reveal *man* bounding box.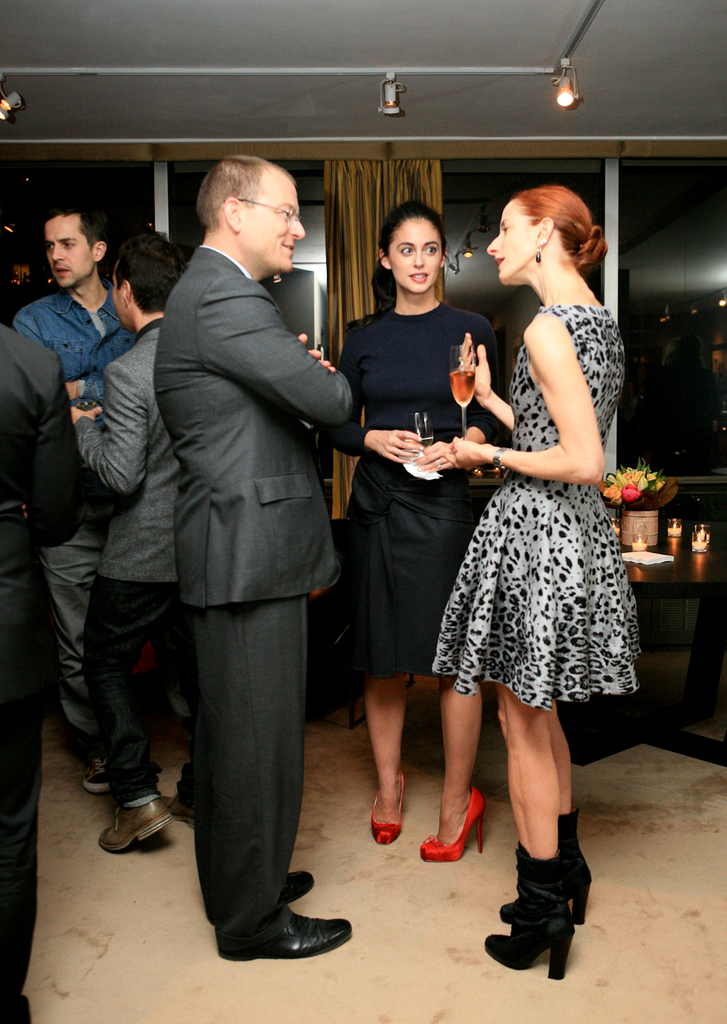
Revealed: <box>0,320,79,1023</box>.
